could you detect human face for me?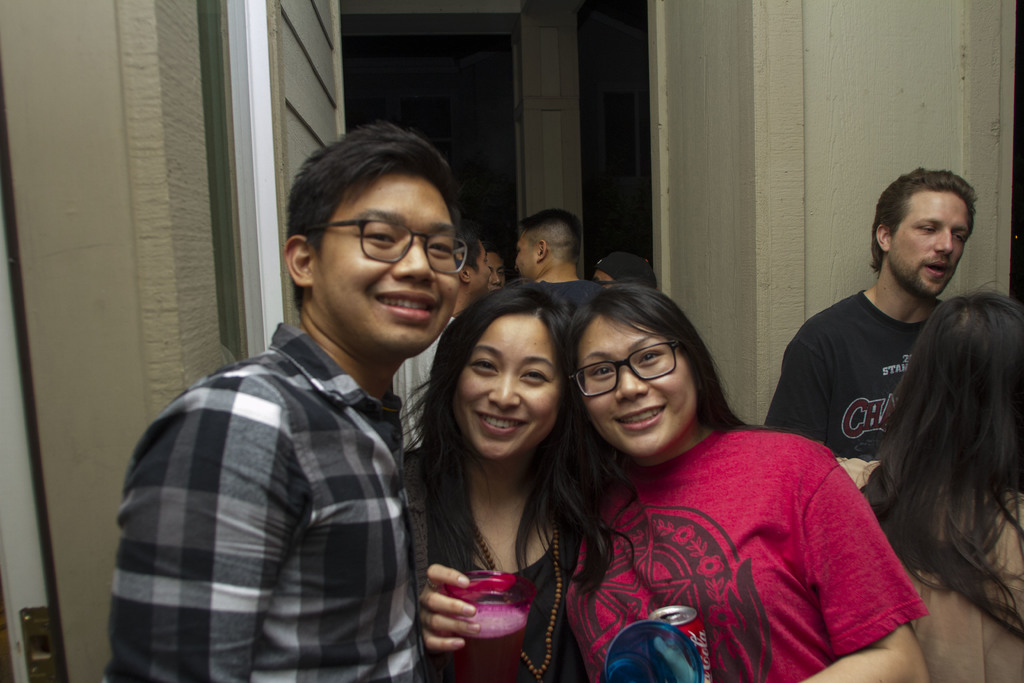
Detection result: rect(318, 171, 456, 353).
